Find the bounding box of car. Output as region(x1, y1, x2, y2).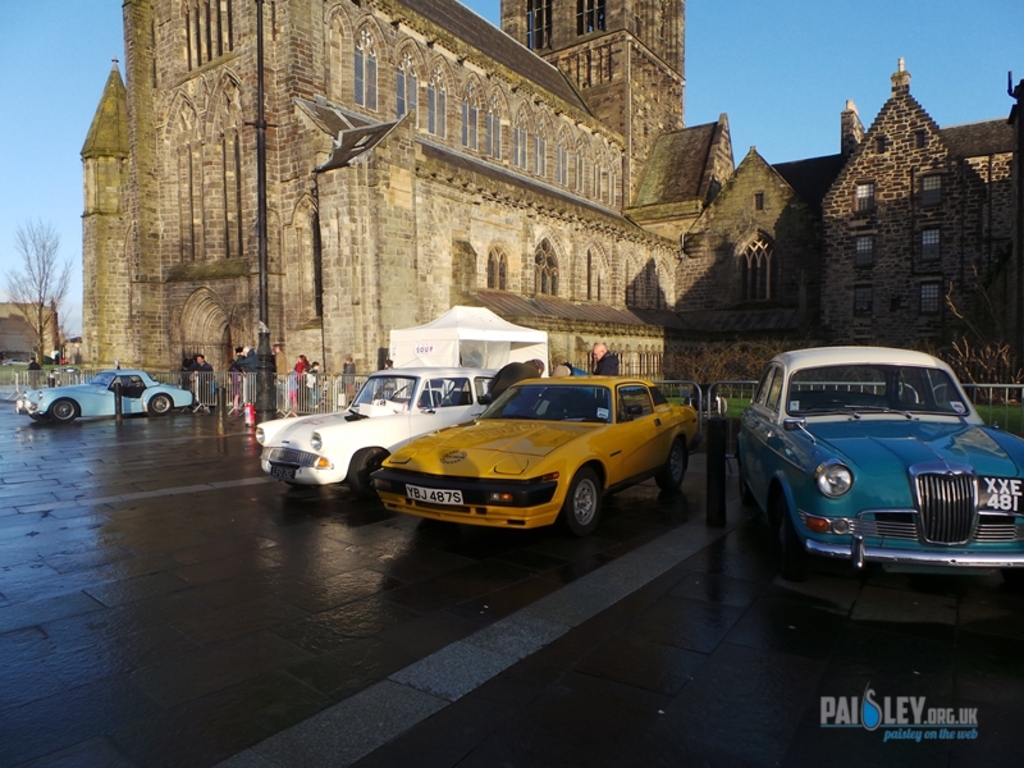
region(737, 346, 1023, 588).
